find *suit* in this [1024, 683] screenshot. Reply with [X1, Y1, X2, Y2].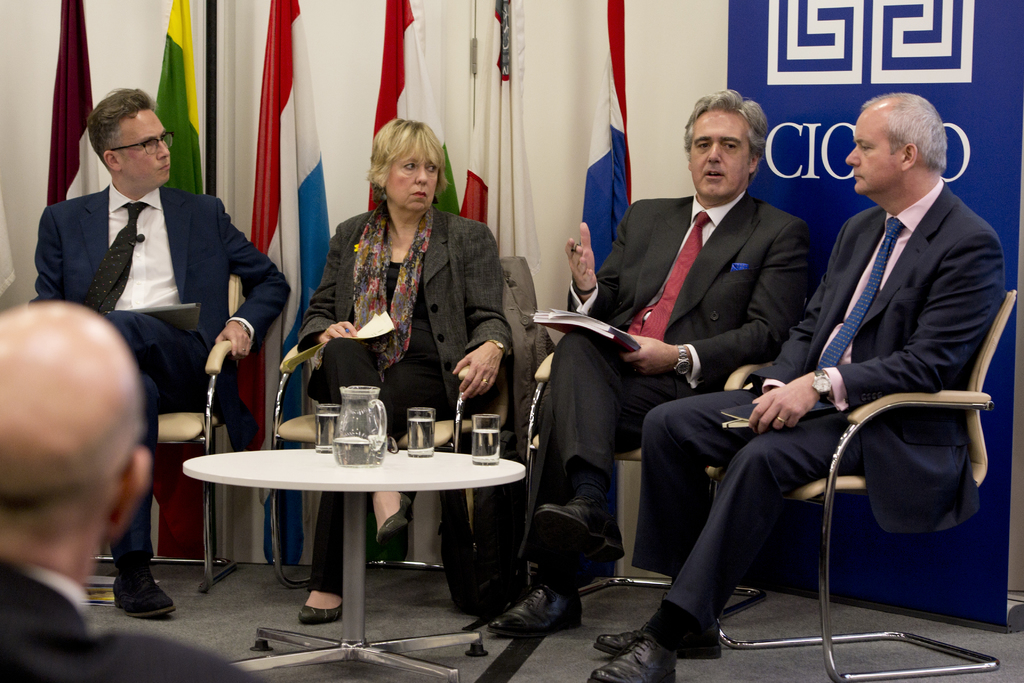
[33, 181, 296, 572].
